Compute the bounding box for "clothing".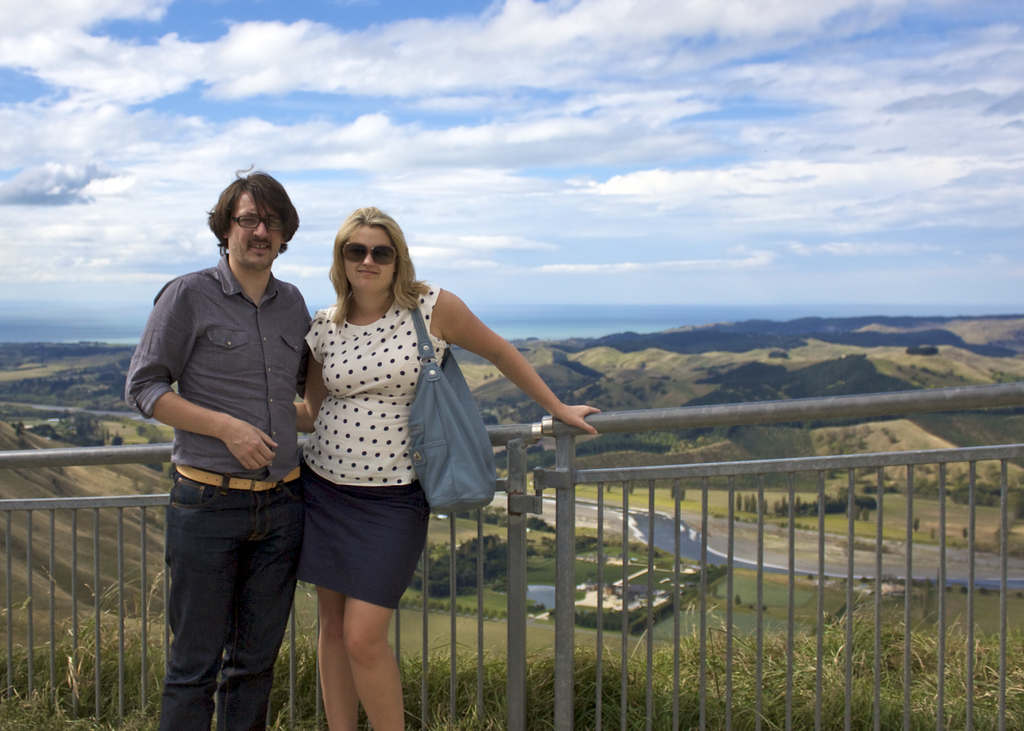
region(124, 255, 312, 730).
